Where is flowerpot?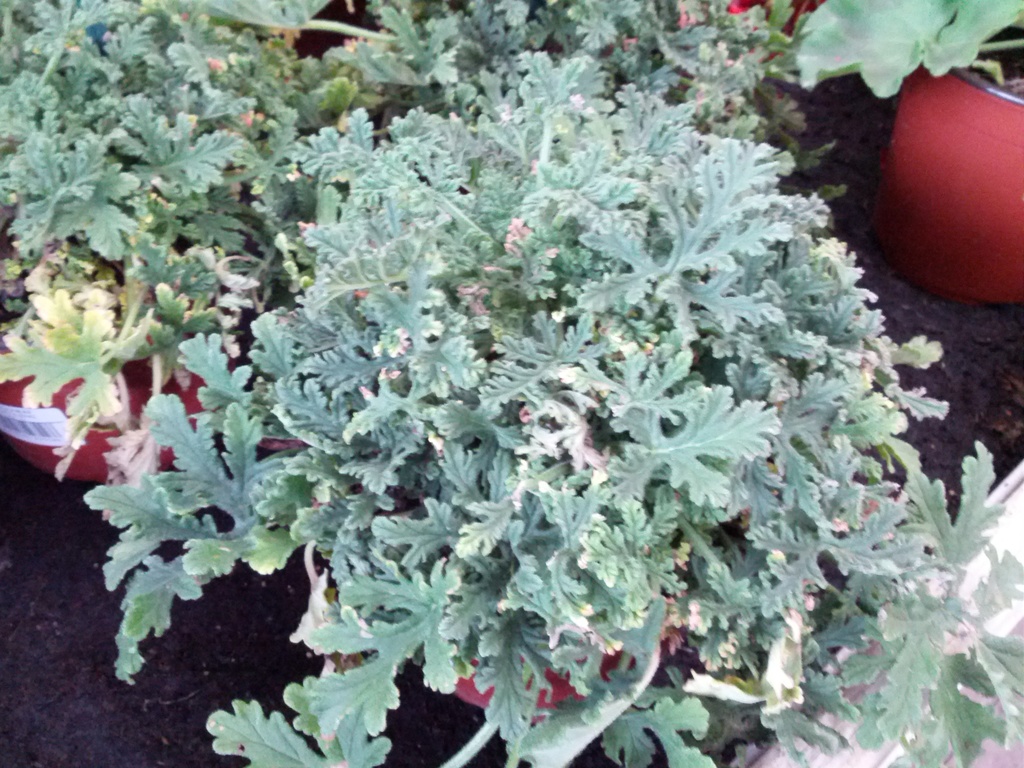
{"x1": 0, "y1": 197, "x2": 223, "y2": 474}.
